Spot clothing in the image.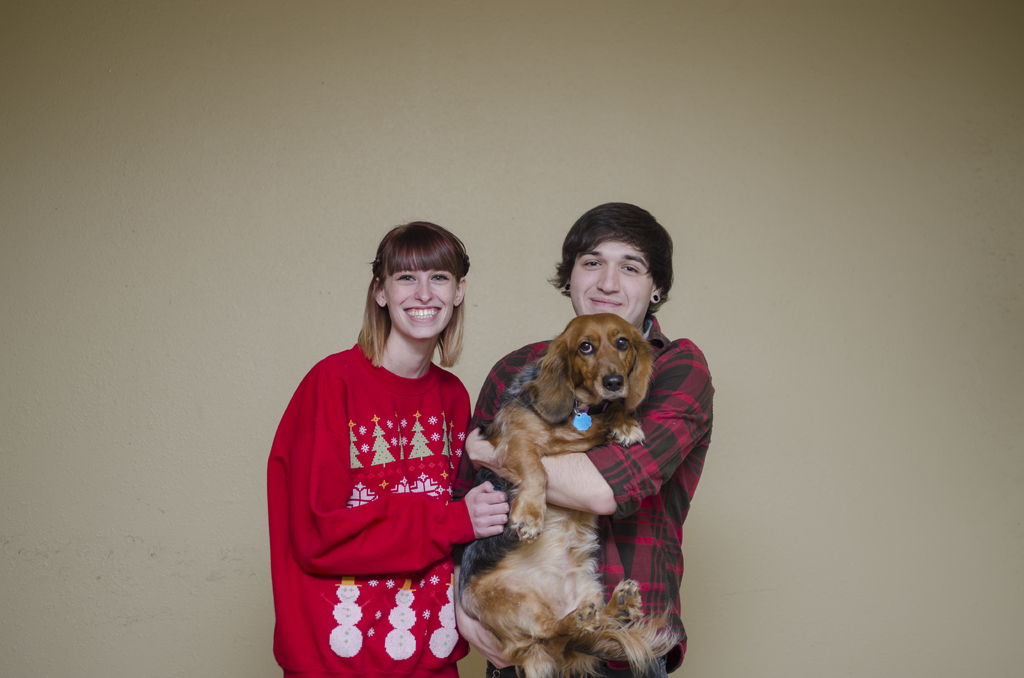
clothing found at bbox=[273, 333, 472, 677].
